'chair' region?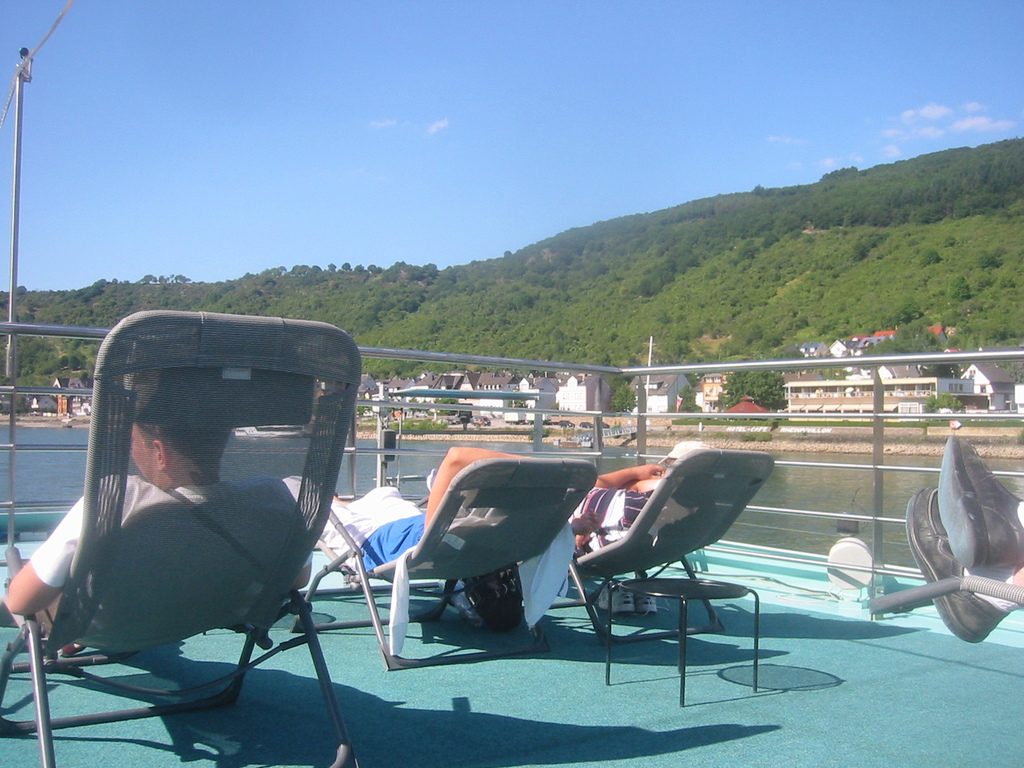
left=547, top=444, right=777, bottom=655
